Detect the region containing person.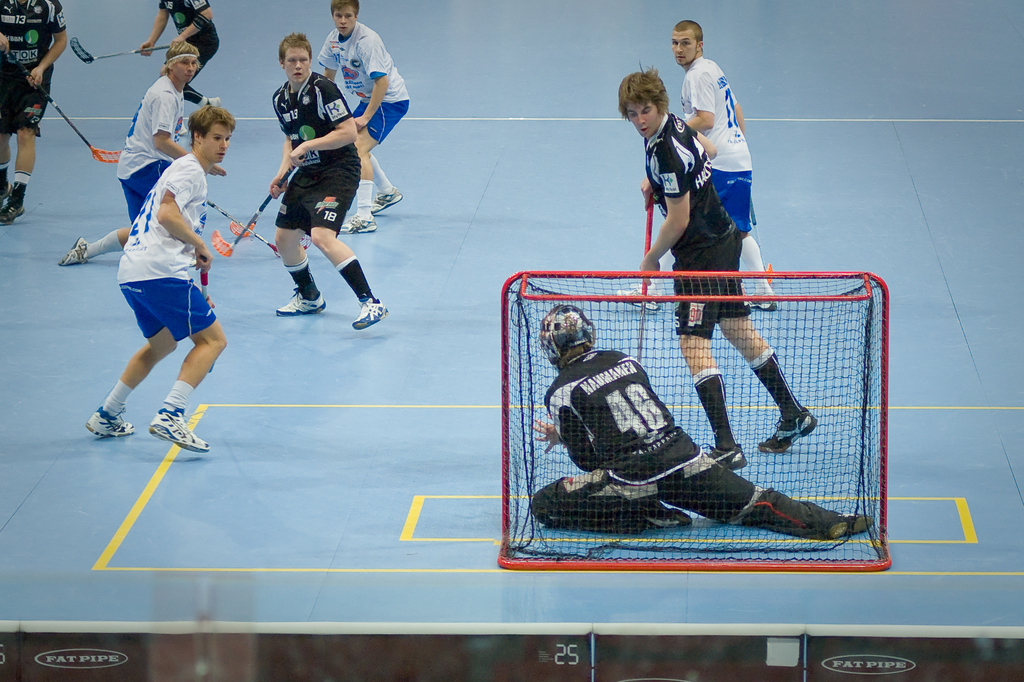
bbox=[620, 66, 818, 470].
